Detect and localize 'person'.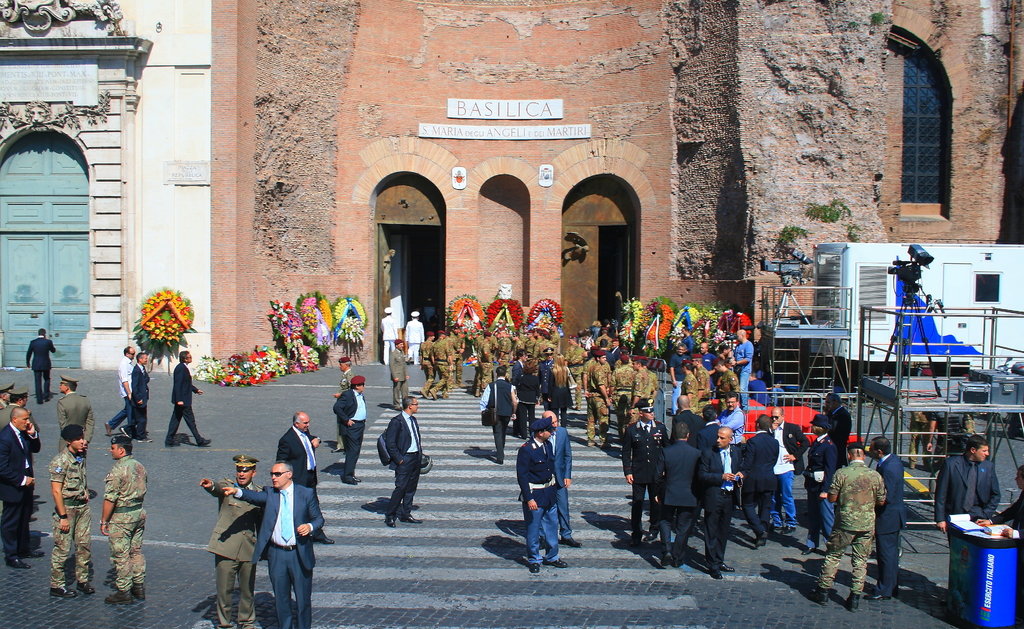
Localized at detection(104, 347, 137, 434).
